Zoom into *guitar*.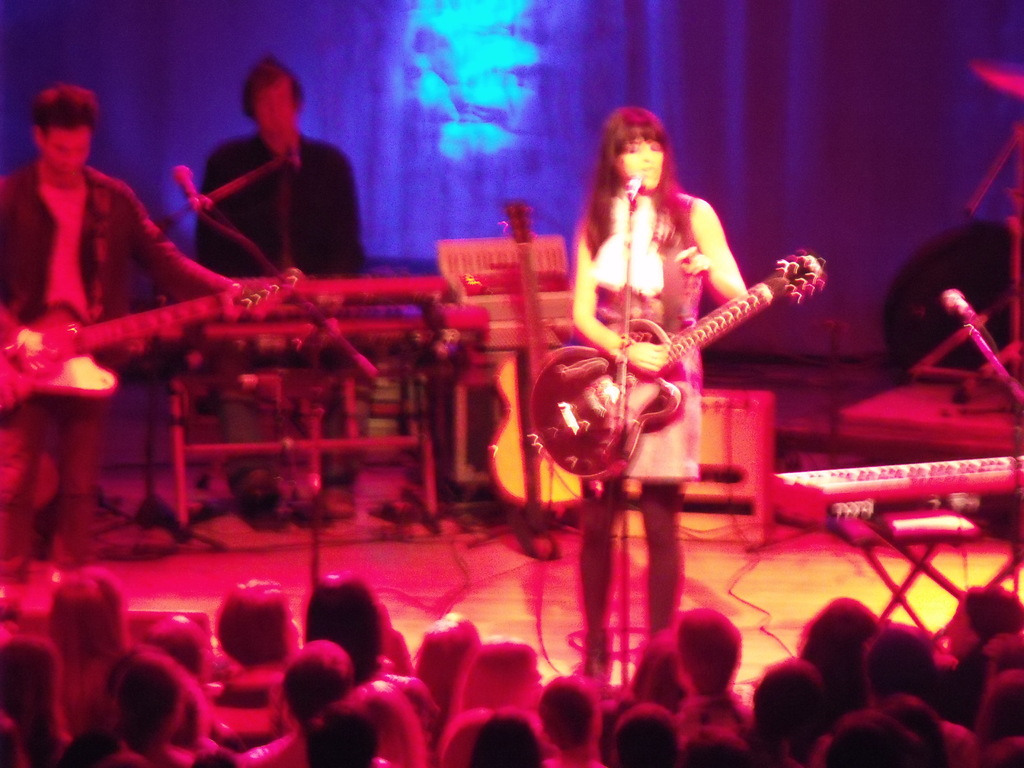
Zoom target: <region>530, 246, 826, 482</region>.
